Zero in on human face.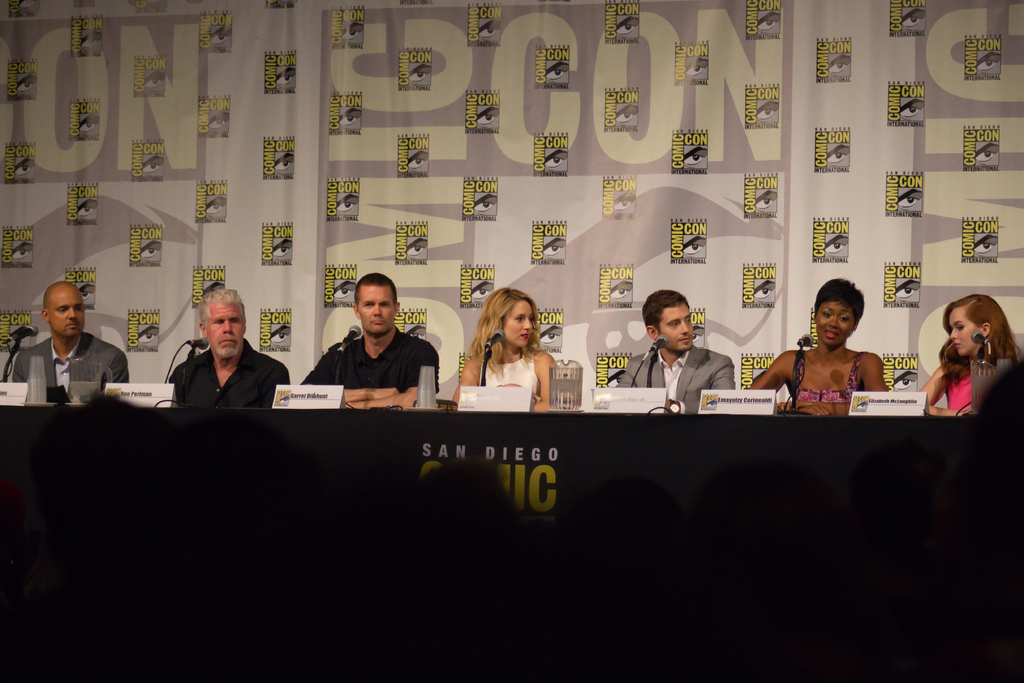
Zeroed in: bbox=(49, 288, 86, 338).
